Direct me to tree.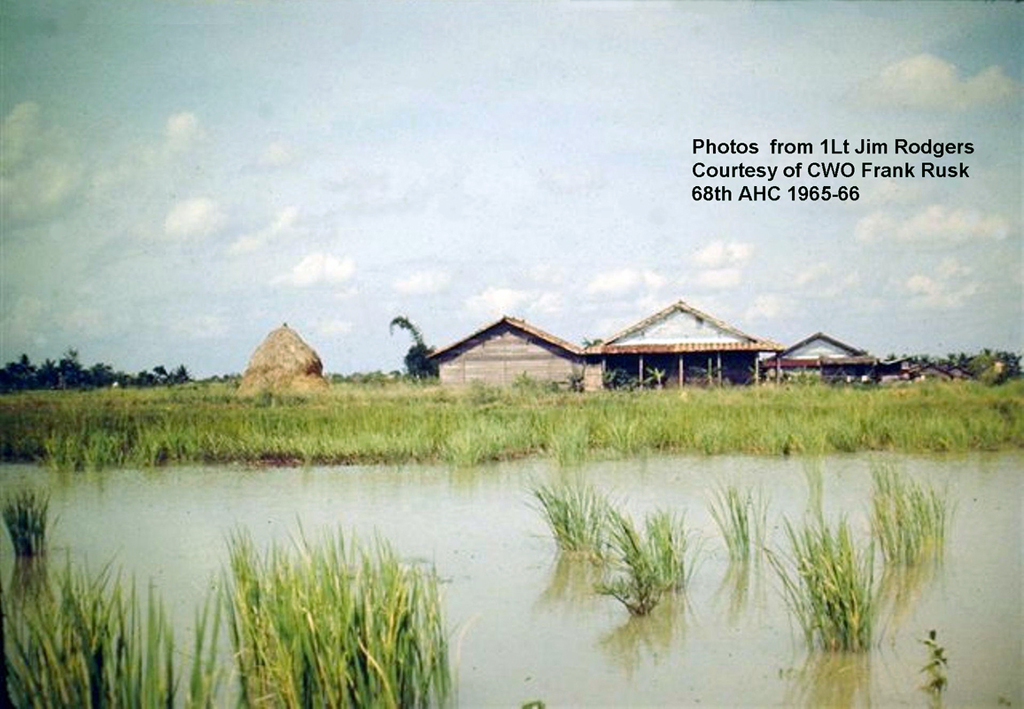
Direction: x1=930, y1=346, x2=1023, y2=380.
